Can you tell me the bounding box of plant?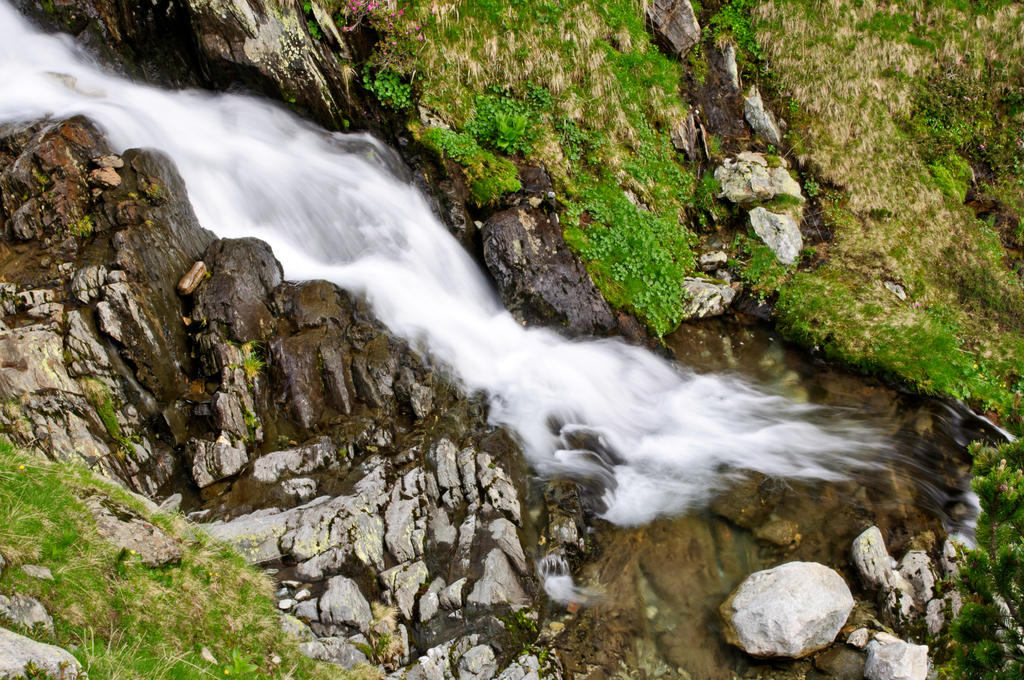
region(803, 177, 820, 207).
